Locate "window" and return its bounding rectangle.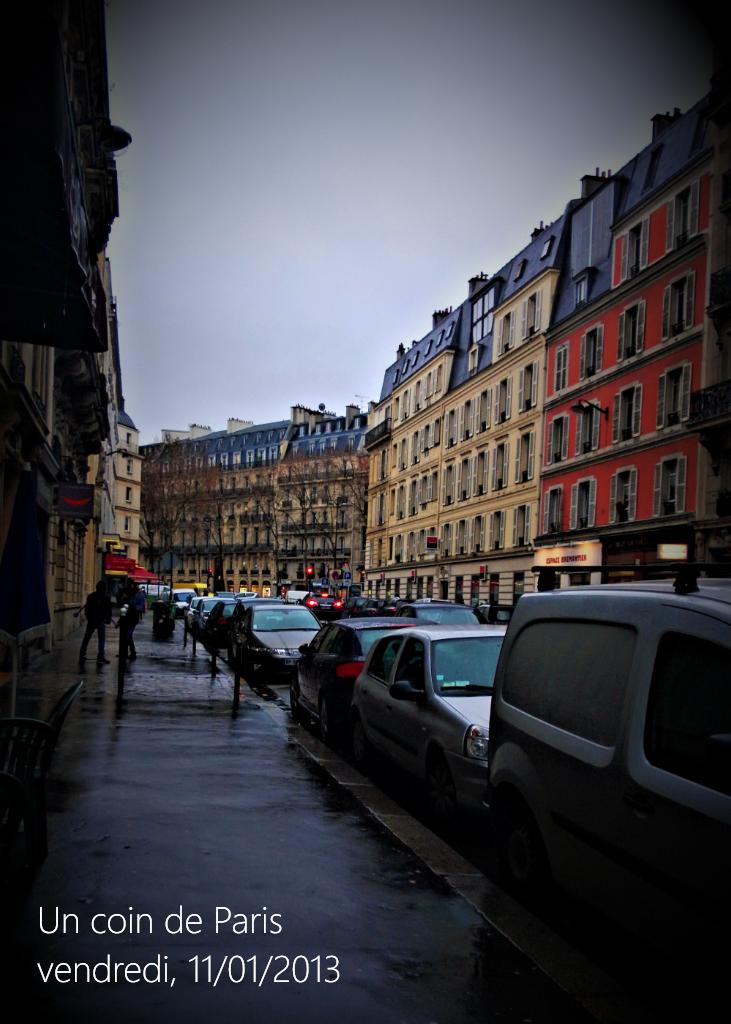
(left=402, top=357, right=409, bottom=374).
